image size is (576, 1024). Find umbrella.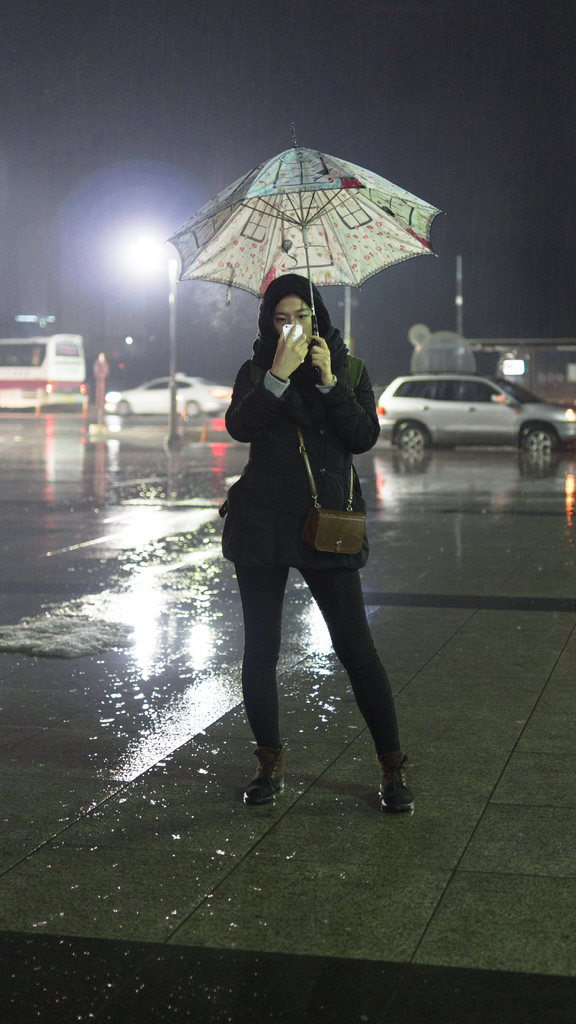
(162, 124, 437, 374).
